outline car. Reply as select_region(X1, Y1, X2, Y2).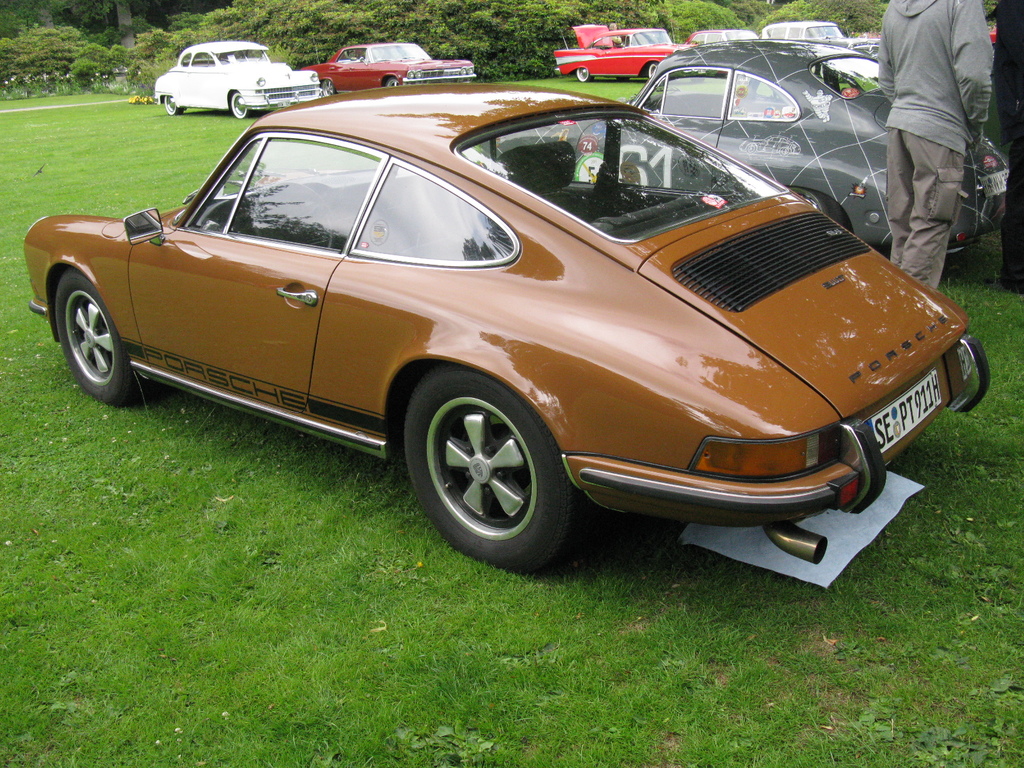
select_region(572, 38, 1010, 268).
